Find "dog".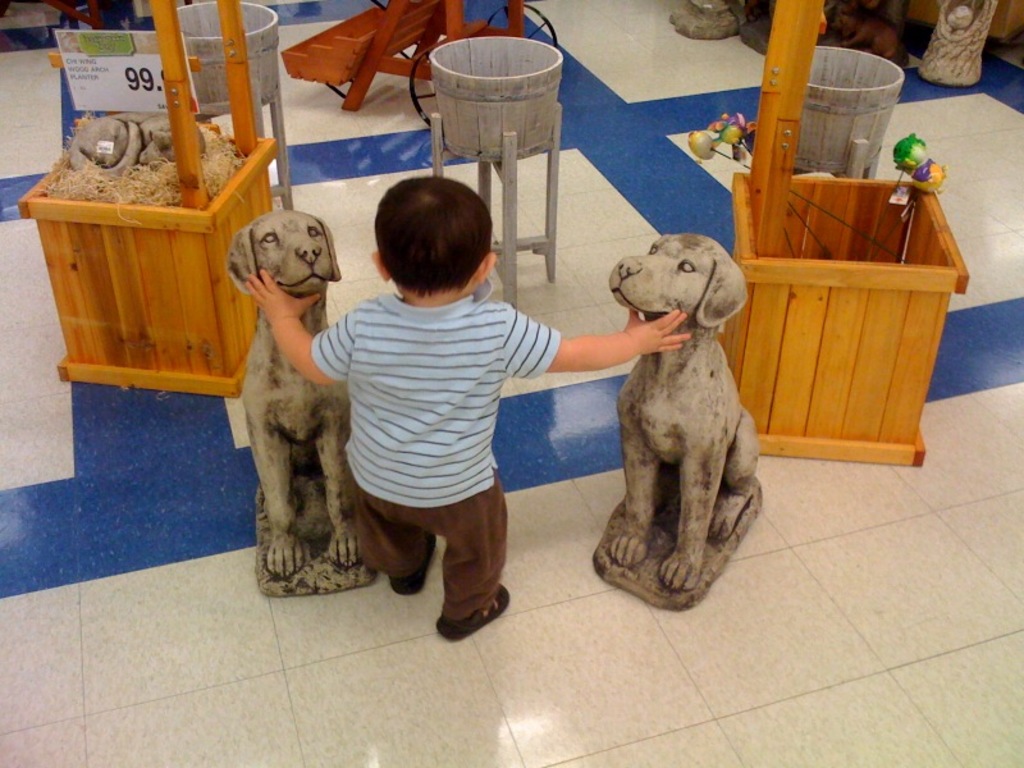
x1=608 y1=234 x2=760 y2=593.
